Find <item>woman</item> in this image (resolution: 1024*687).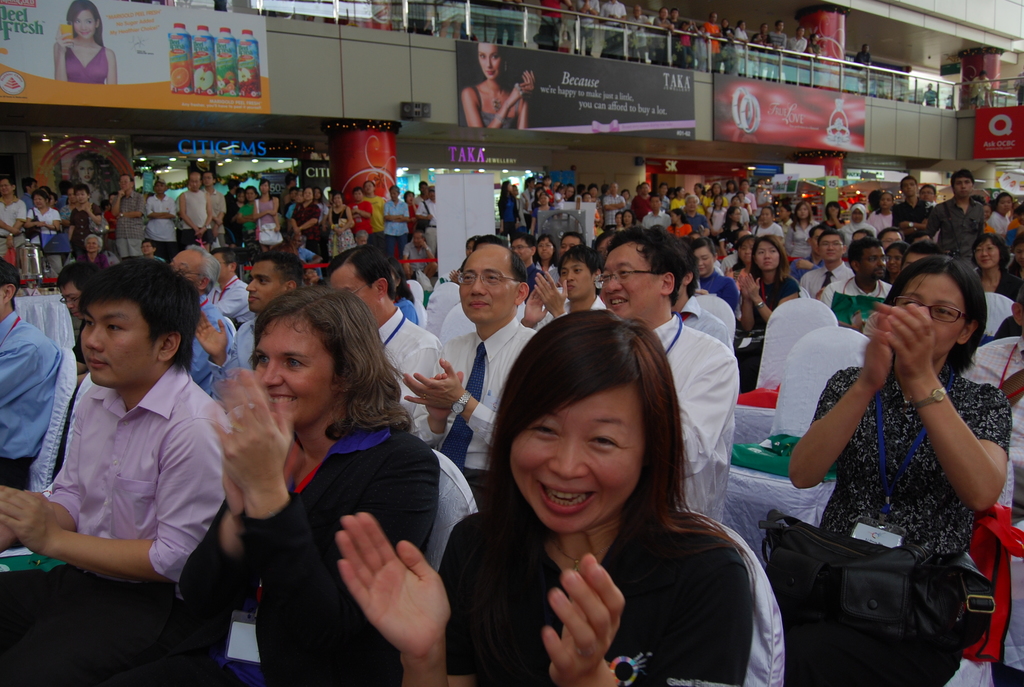
x1=723 y1=204 x2=744 y2=255.
